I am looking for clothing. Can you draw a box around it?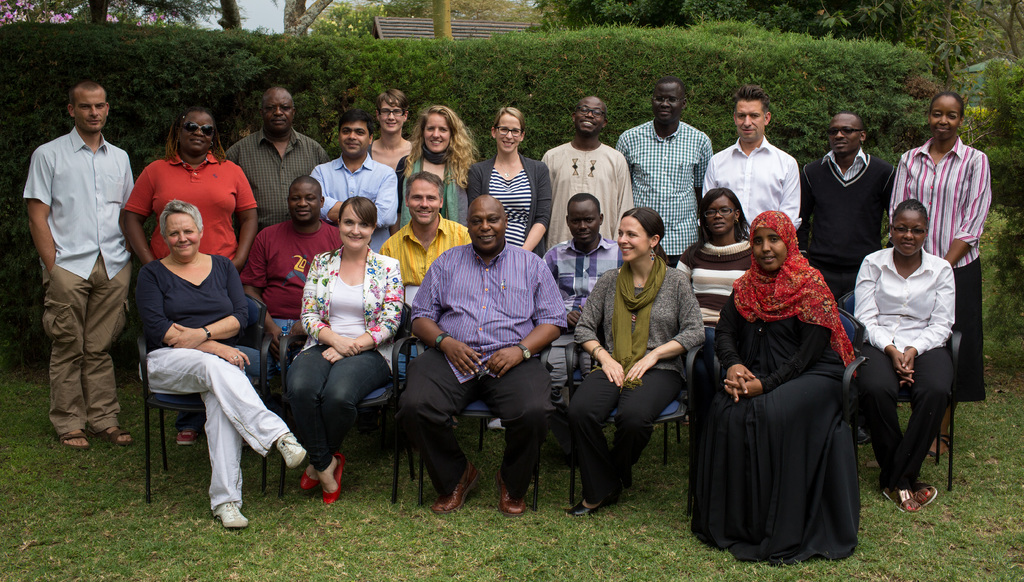
Sure, the bounding box is pyautogui.locateOnScreen(890, 144, 991, 400).
